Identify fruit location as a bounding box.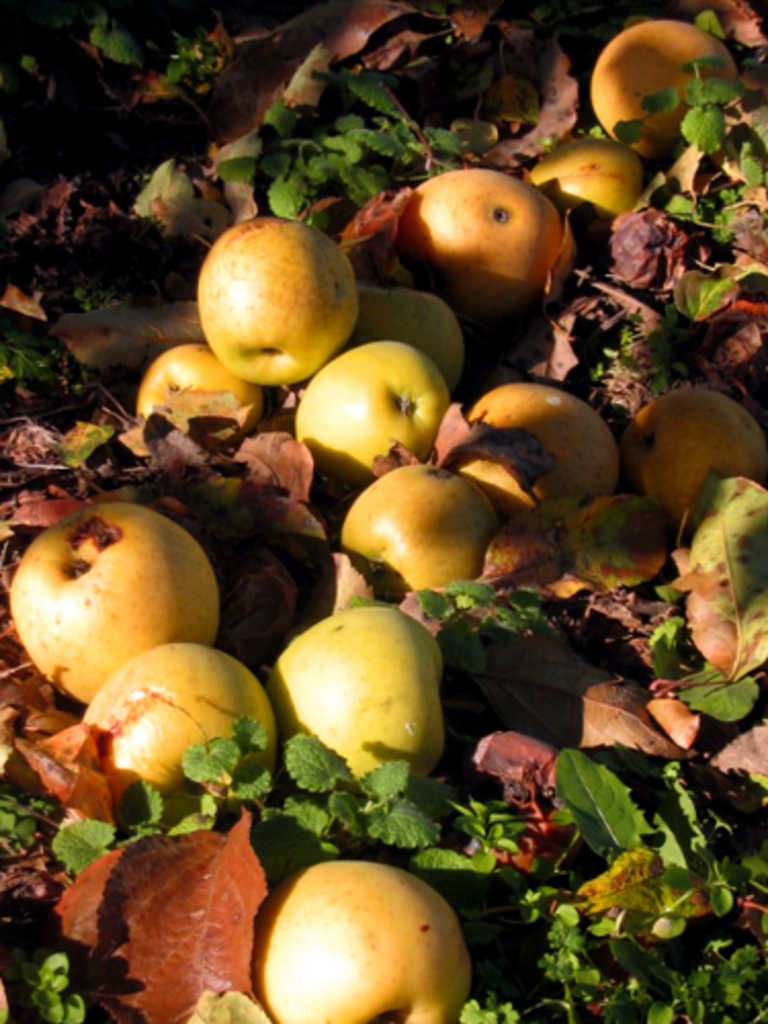
<box>522,147,649,240</box>.
